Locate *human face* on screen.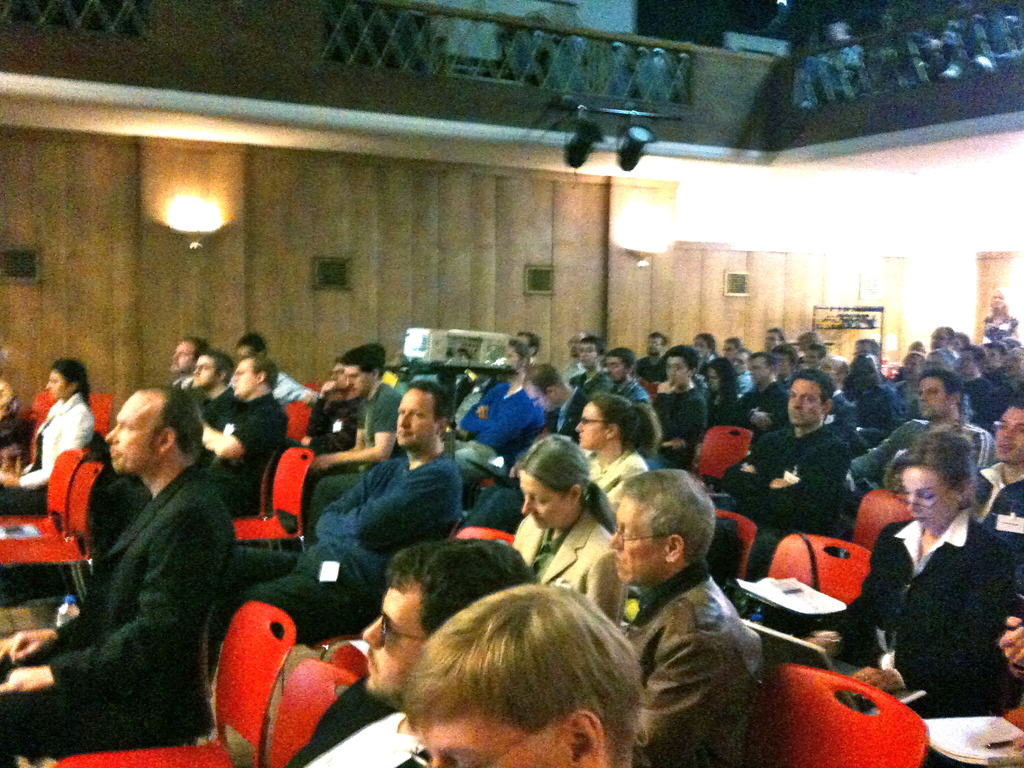
On screen at detection(47, 373, 64, 400).
